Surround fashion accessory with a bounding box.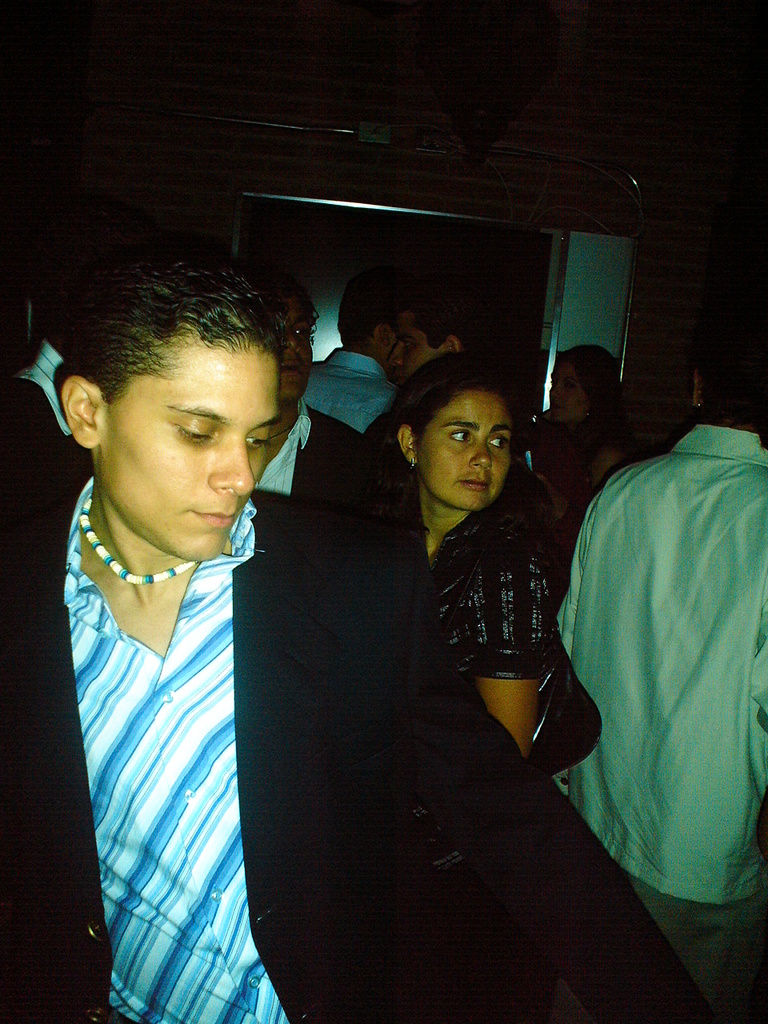
[270, 420, 294, 443].
